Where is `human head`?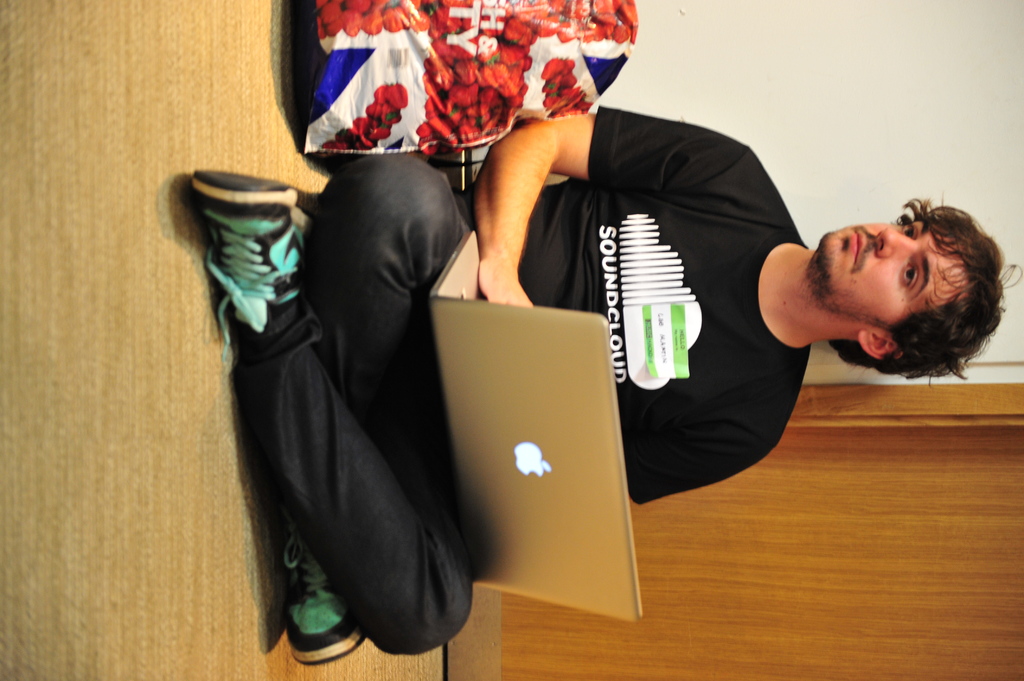
817/206/1002/366.
